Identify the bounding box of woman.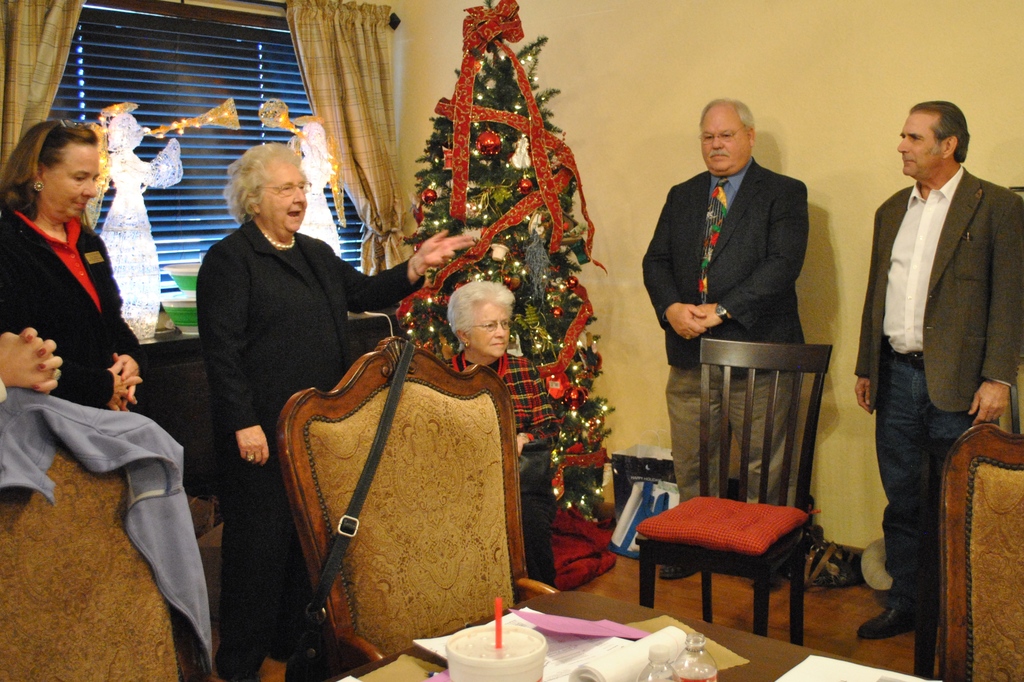
x1=428, y1=275, x2=585, y2=587.
